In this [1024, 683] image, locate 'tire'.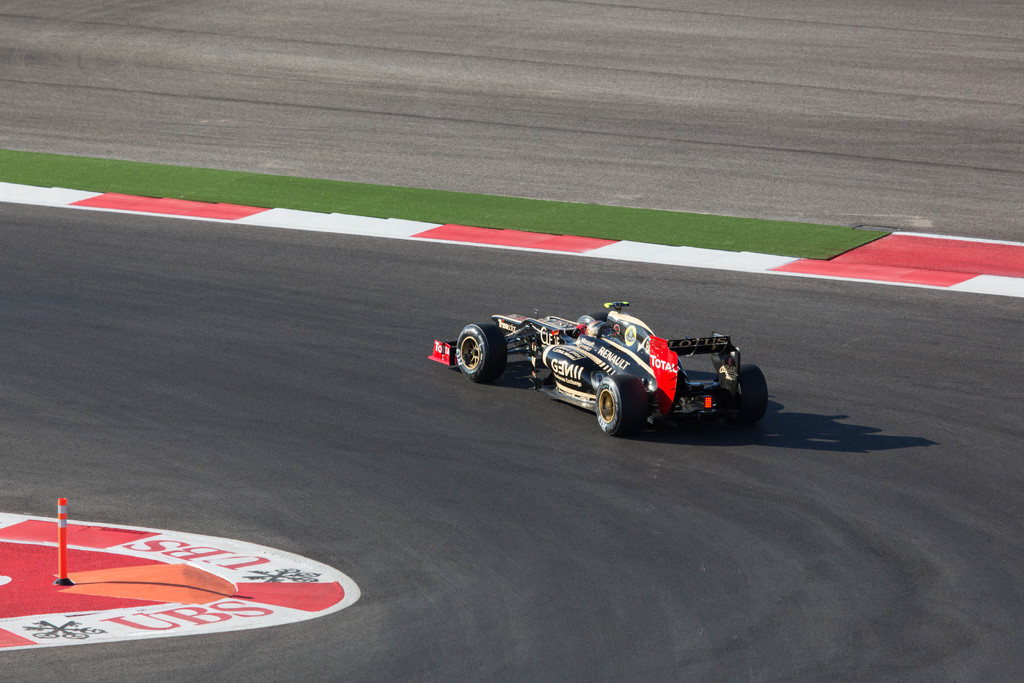
Bounding box: 458, 320, 507, 388.
